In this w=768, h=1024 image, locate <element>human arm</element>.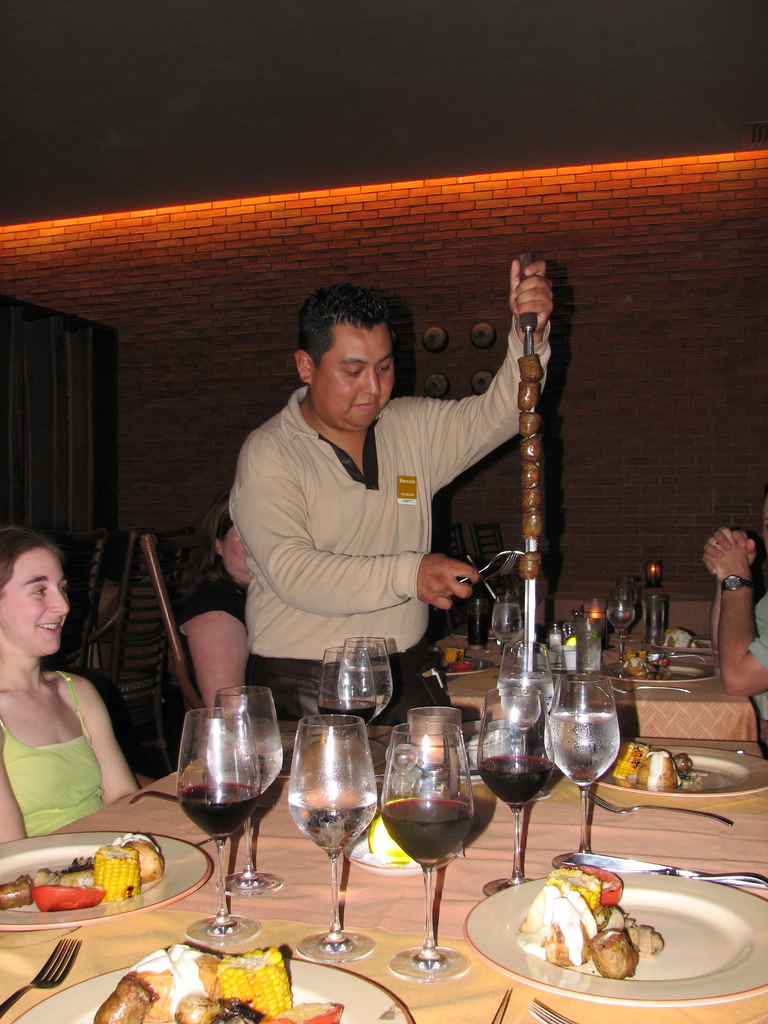
Bounding box: (x1=166, y1=595, x2=240, y2=720).
